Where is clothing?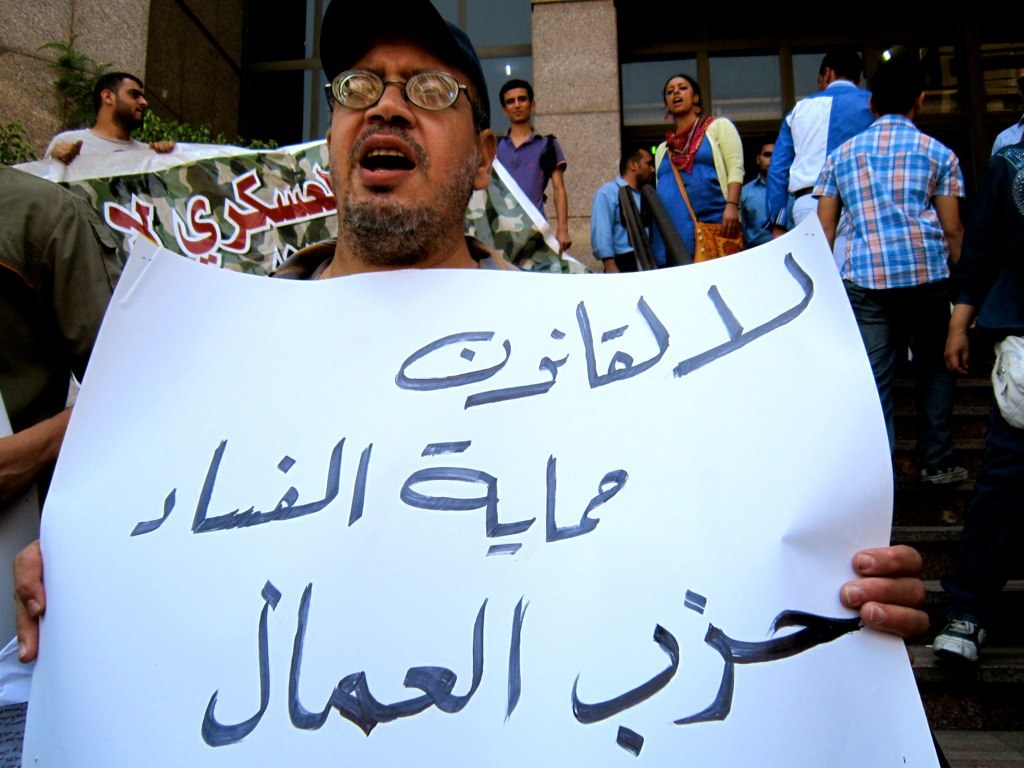
locate(736, 172, 775, 249).
